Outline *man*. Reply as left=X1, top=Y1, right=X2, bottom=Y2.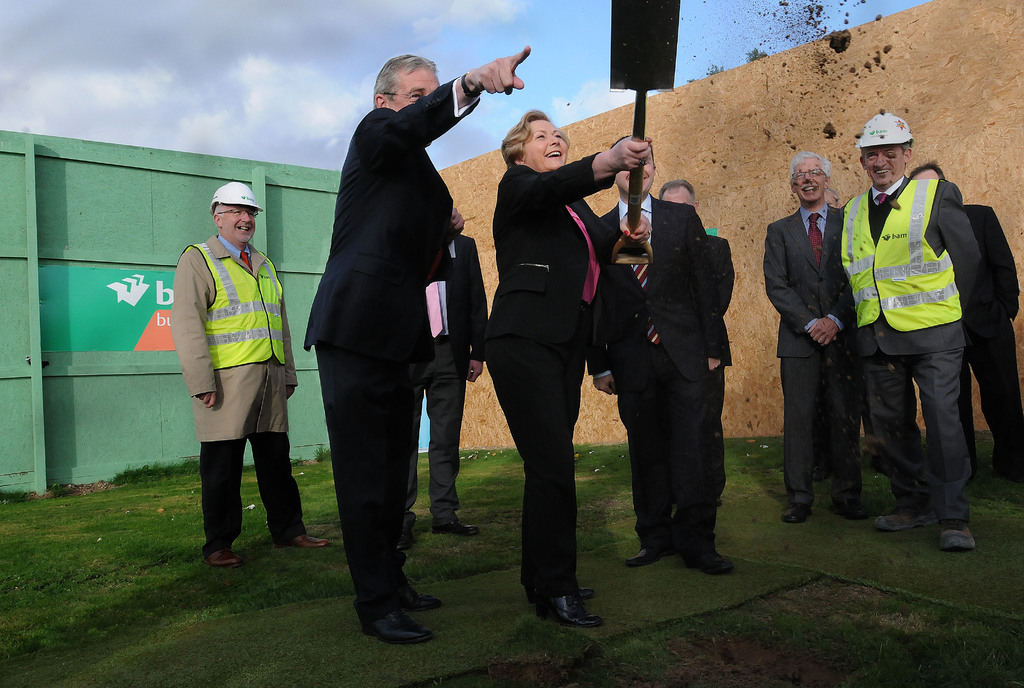
left=292, top=30, right=483, bottom=634.
